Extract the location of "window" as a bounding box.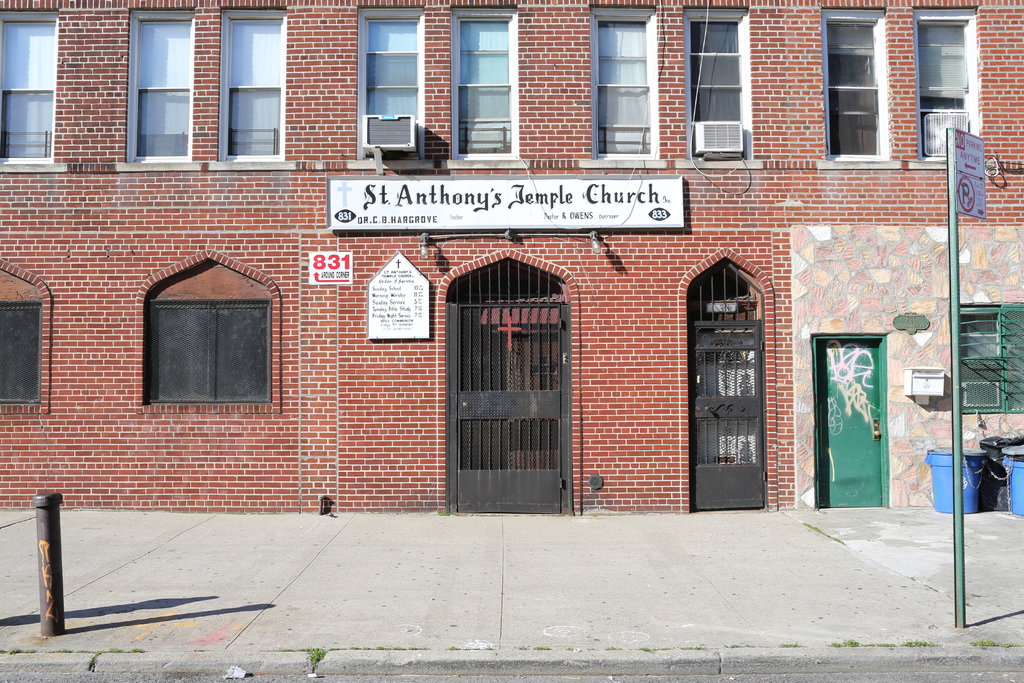
crop(353, 6, 423, 158).
